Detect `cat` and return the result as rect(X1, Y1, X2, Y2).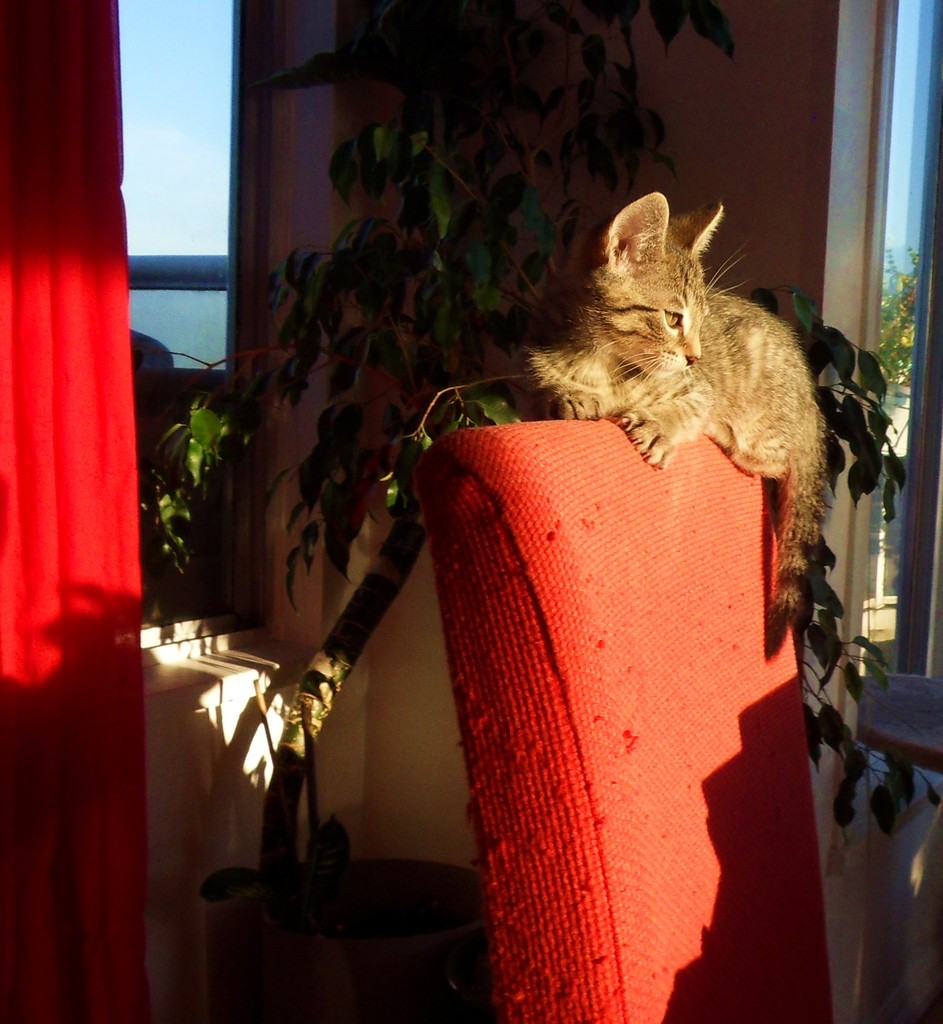
rect(512, 185, 834, 657).
